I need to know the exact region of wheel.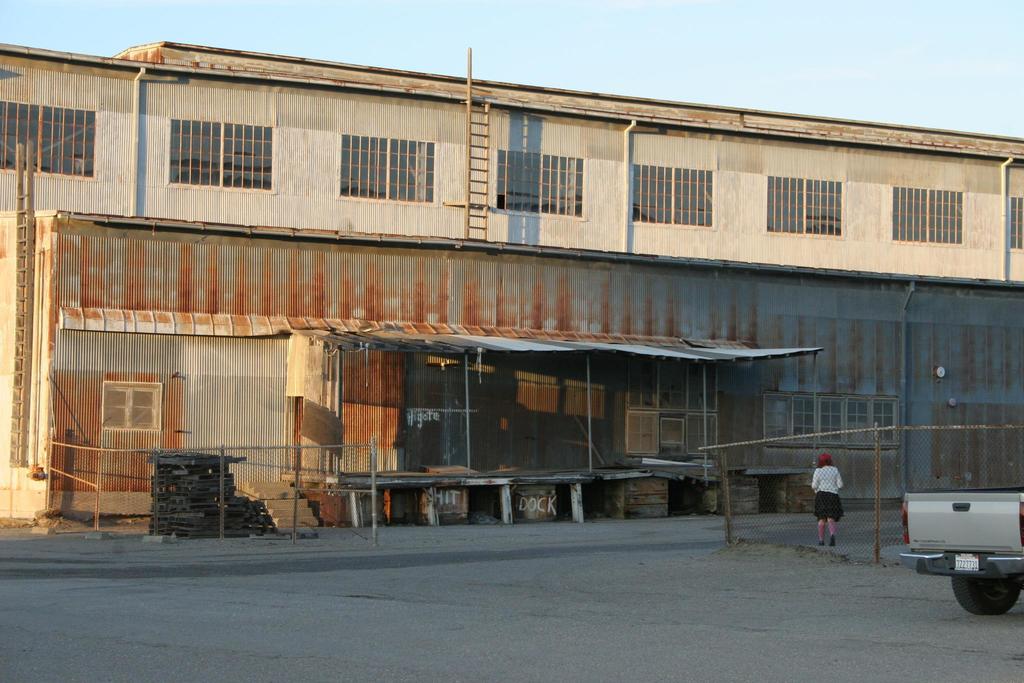
Region: bbox=(947, 566, 1023, 618).
